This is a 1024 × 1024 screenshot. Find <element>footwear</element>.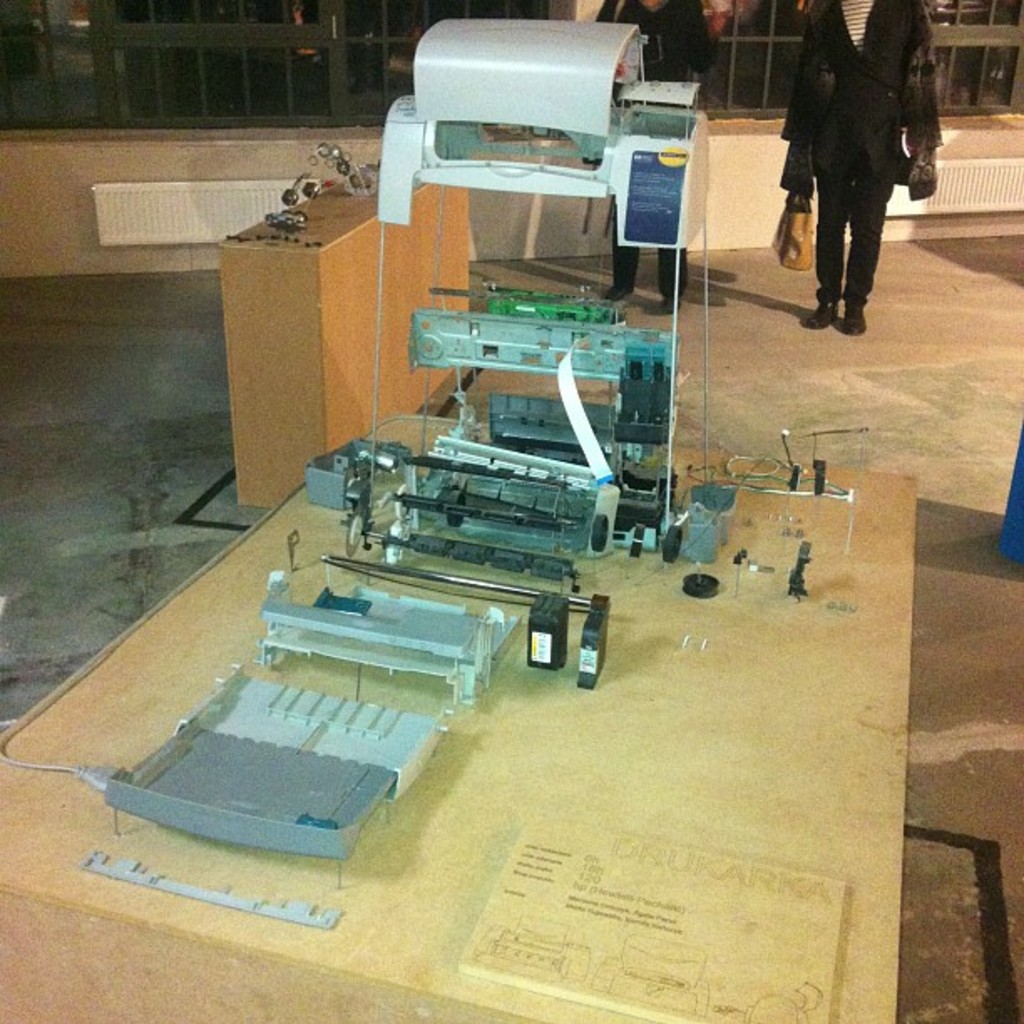
Bounding box: x1=606, y1=279, x2=632, y2=301.
